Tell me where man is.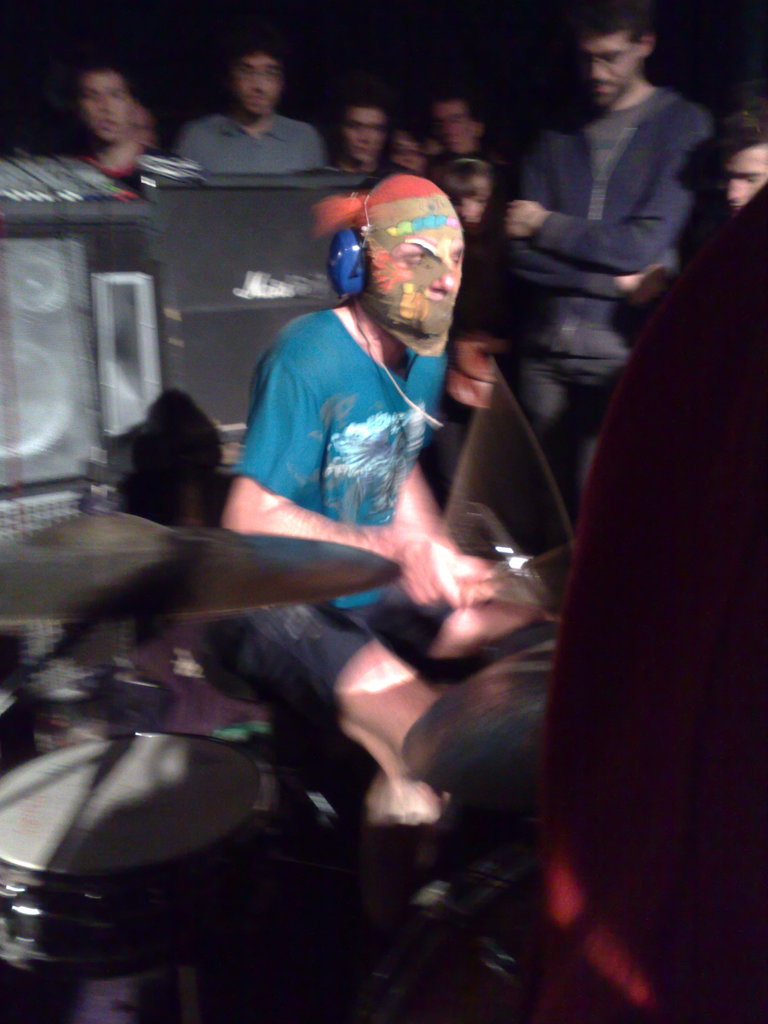
man is at bbox=(150, 56, 355, 186).
